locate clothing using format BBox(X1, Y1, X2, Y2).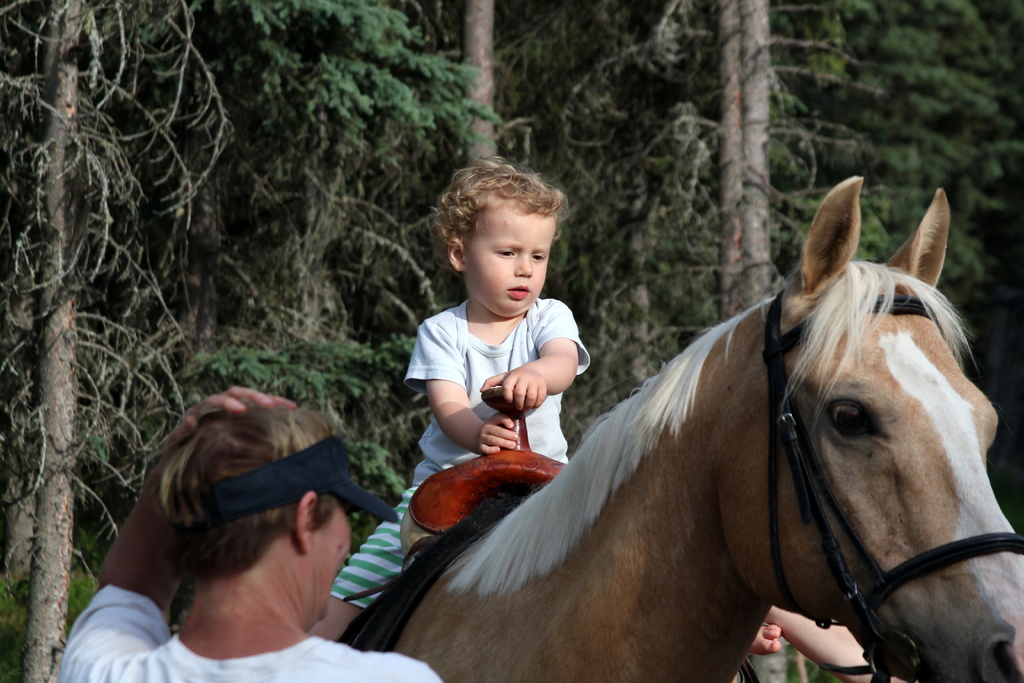
BBox(61, 578, 444, 682).
